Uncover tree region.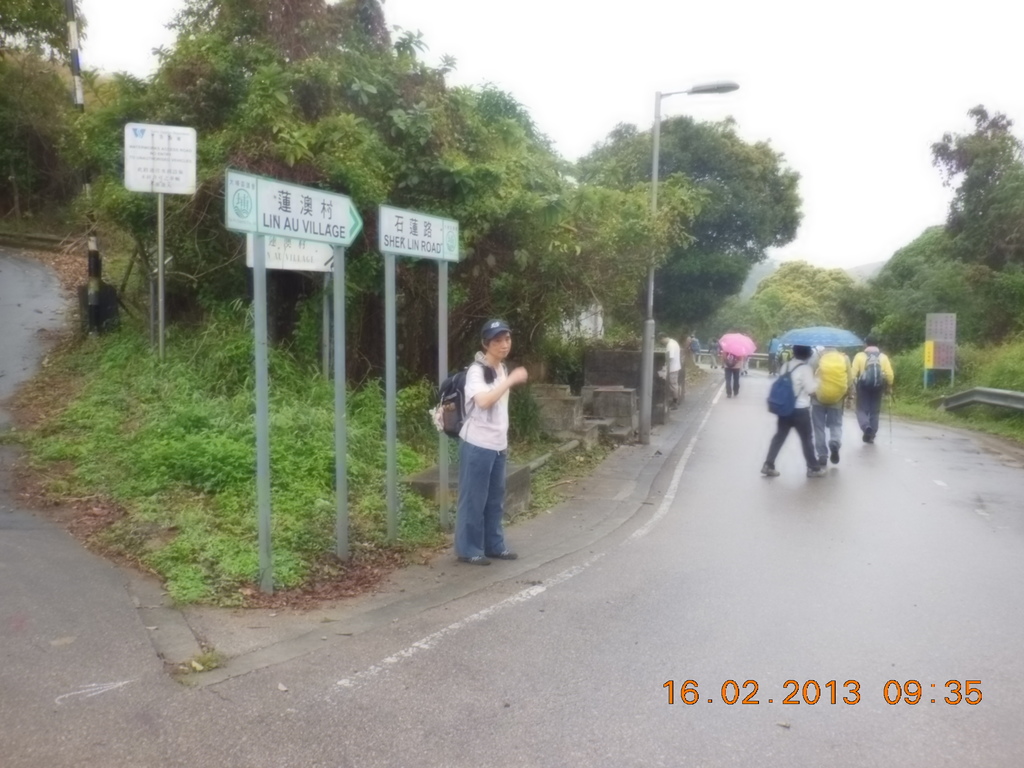
Uncovered: <region>866, 226, 984, 287</region>.
